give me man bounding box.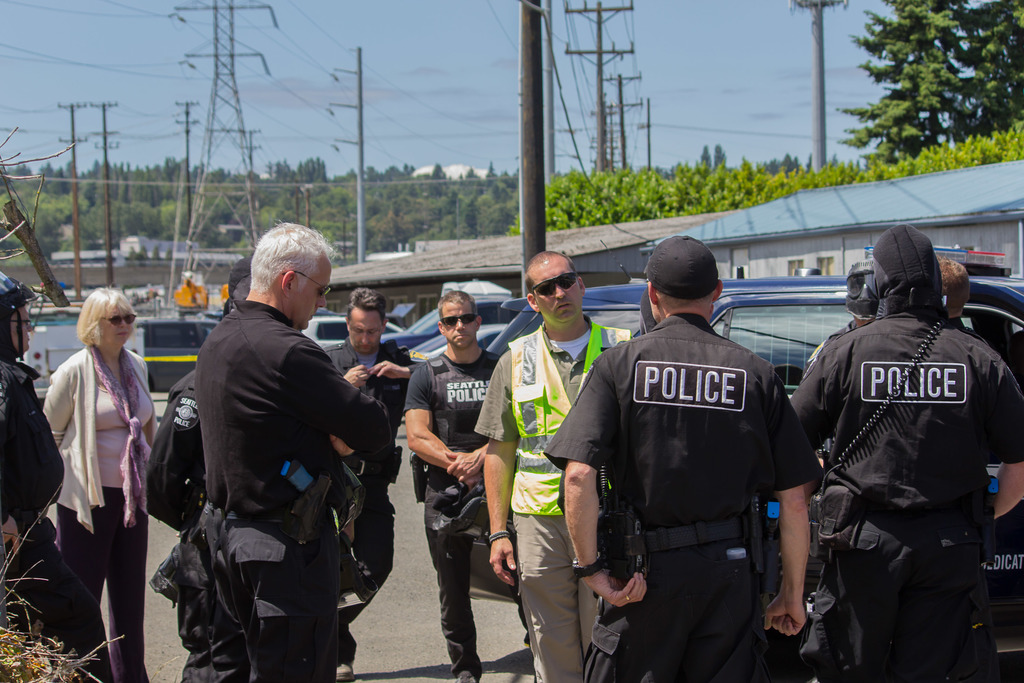
Rect(788, 218, 1023, 682).
